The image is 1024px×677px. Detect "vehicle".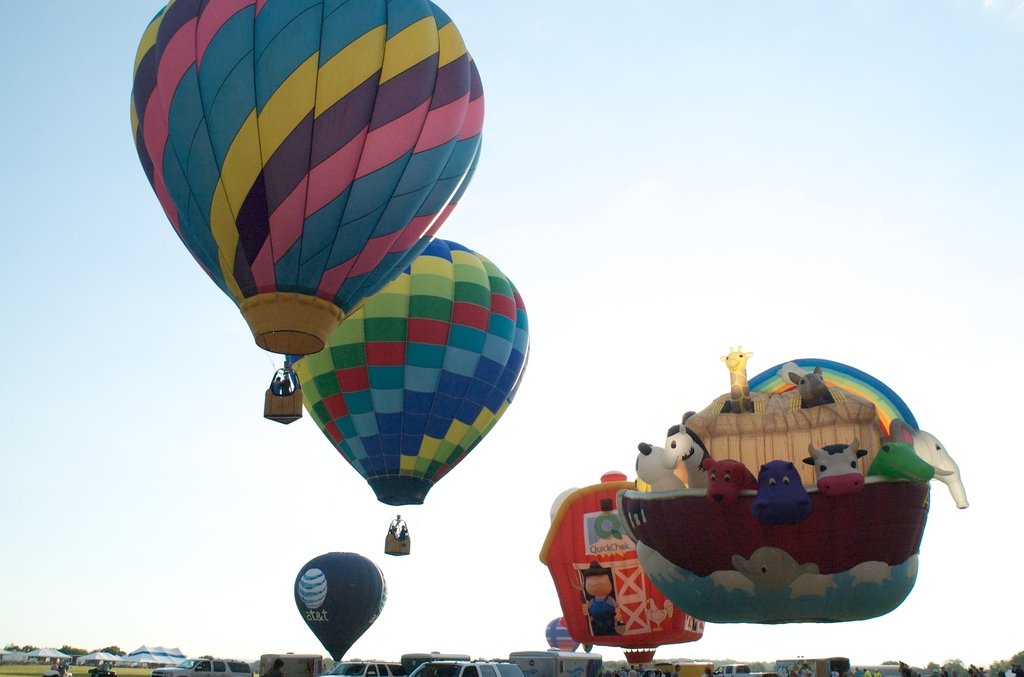
Detection: 709,655,785,676.
